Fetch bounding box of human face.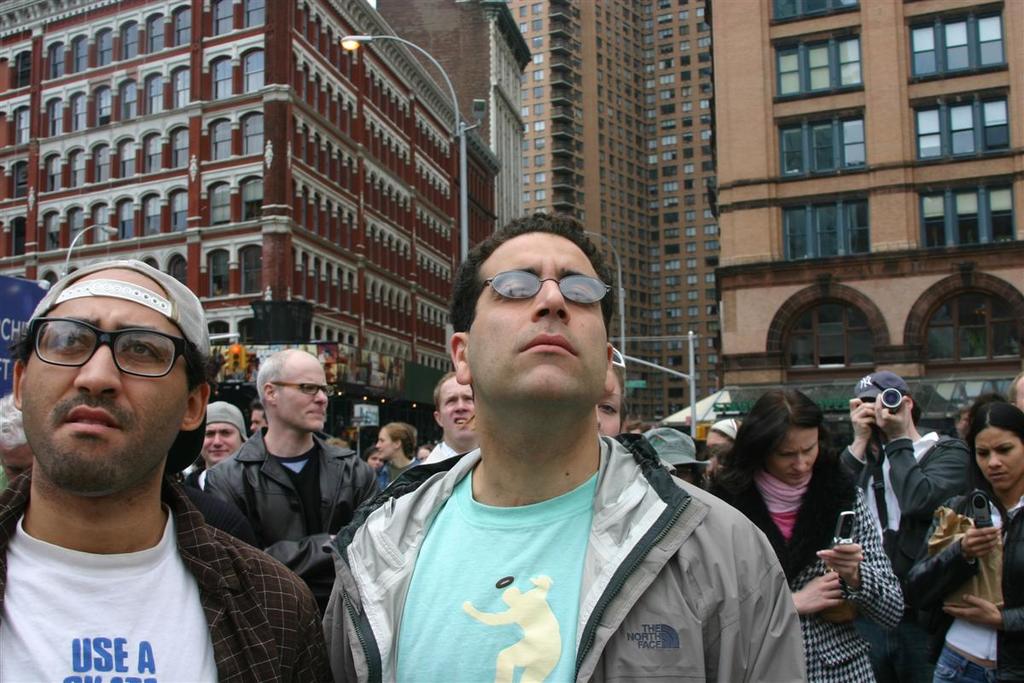
Bbox: locate(434, 378, 477, 443).
